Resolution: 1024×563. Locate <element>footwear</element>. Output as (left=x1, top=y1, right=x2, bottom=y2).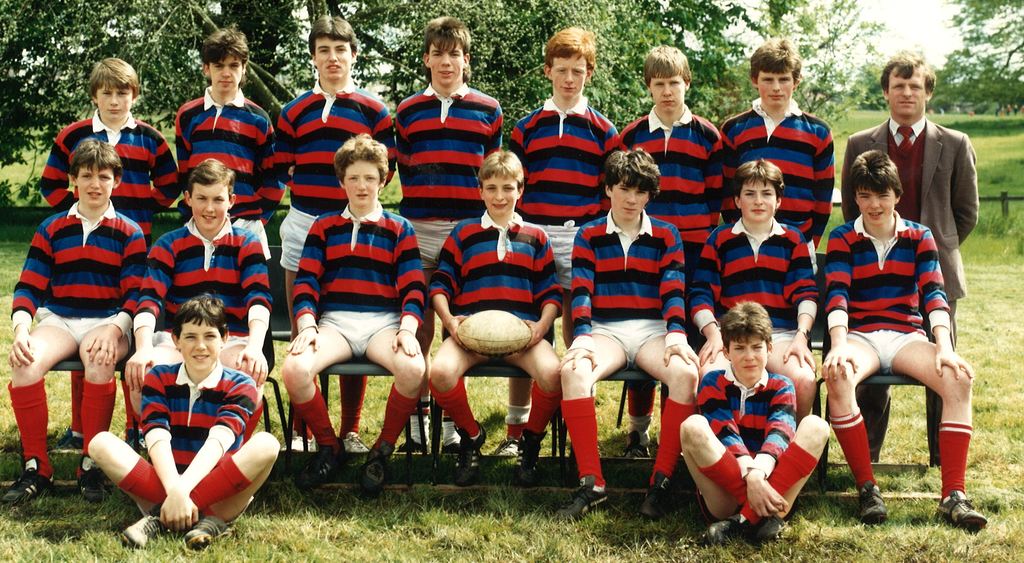
(left=185, top=514, right=234, bottom=550).
